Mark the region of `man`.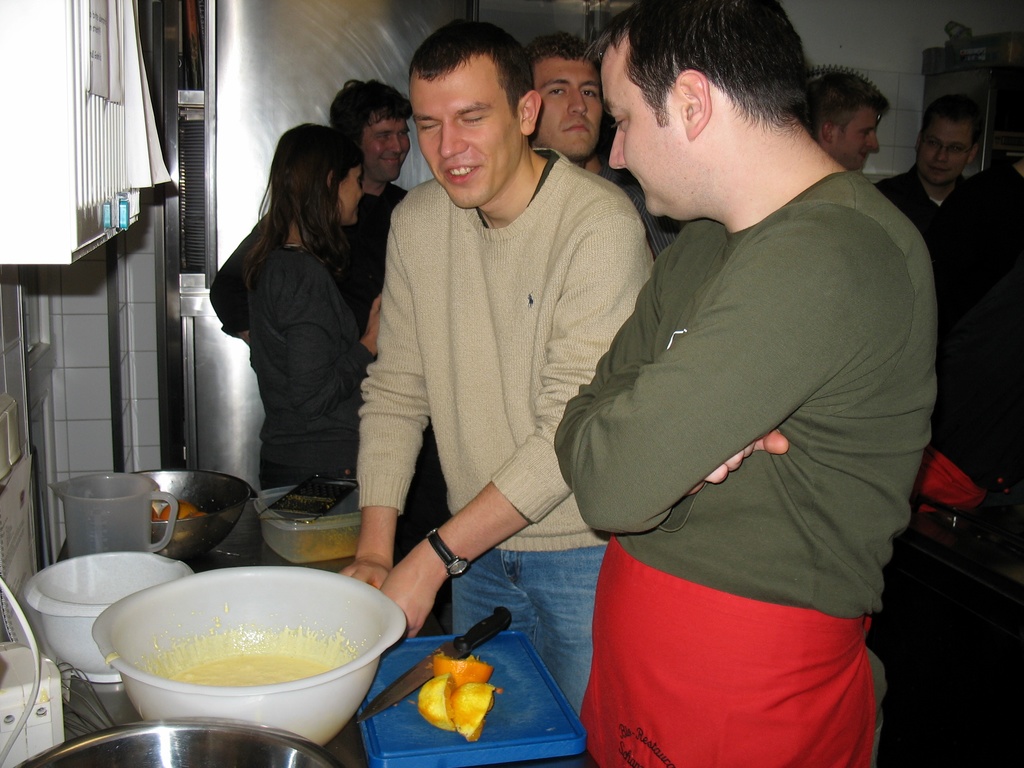
Region: pyautogui.locateOnScreen(535, 21, 623, 203).
